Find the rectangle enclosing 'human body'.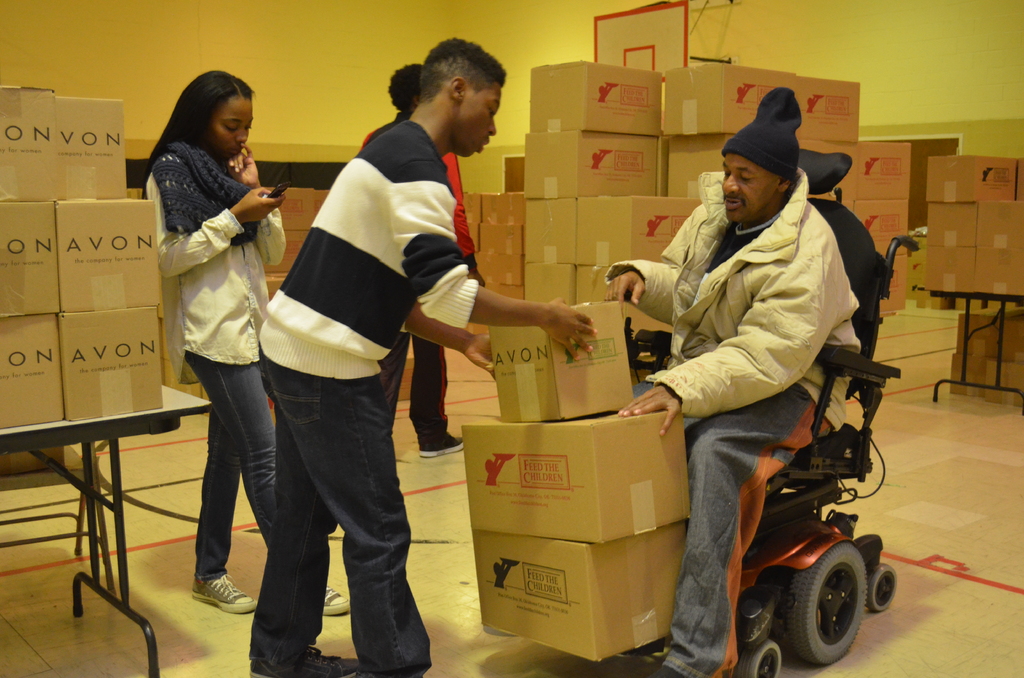
box=[259, 33, 589, 677].
